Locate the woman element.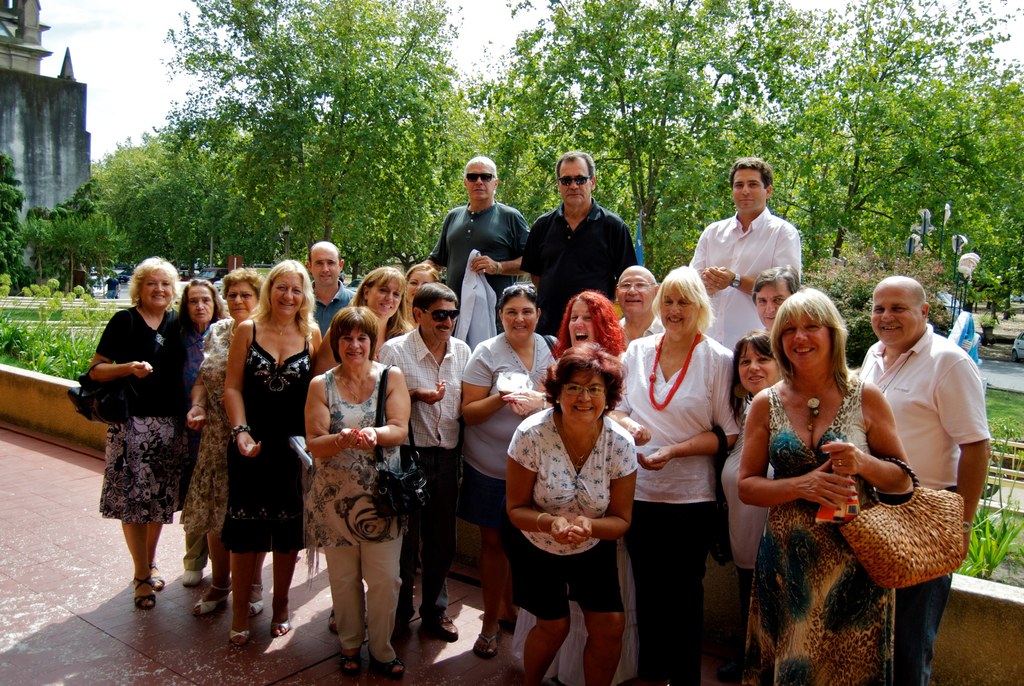
Element bbox: {"x1": 315, "y1": 264, "x2": 406, "y2": 632}.
